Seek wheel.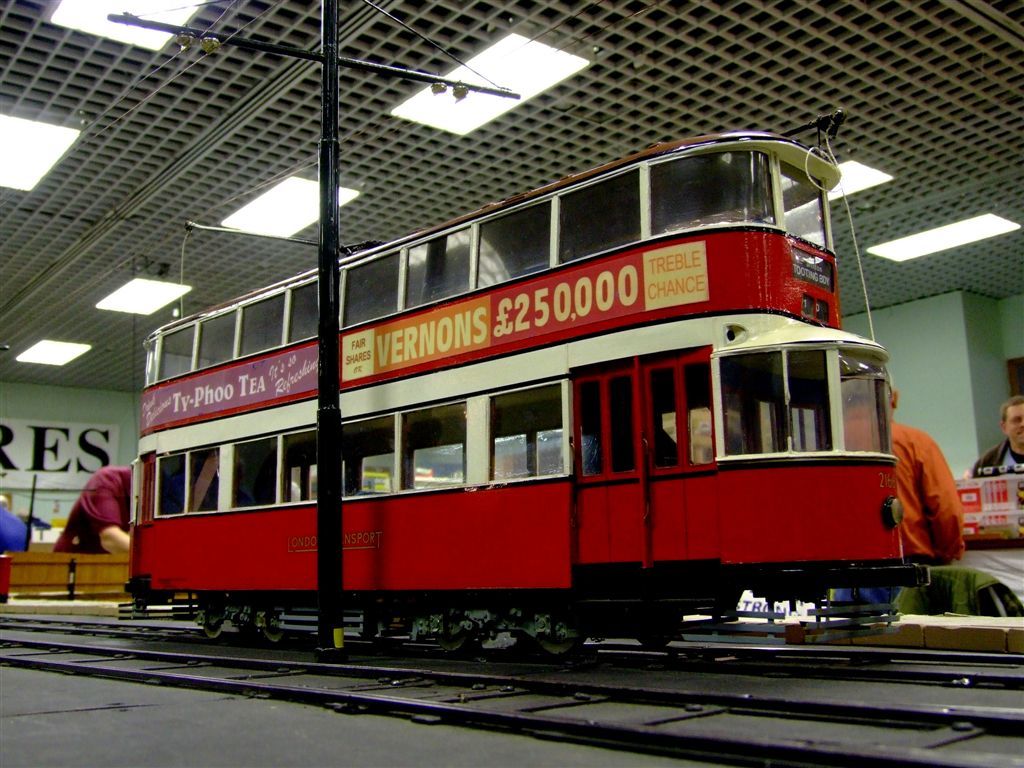
box=[637, 637, 668, 649].
